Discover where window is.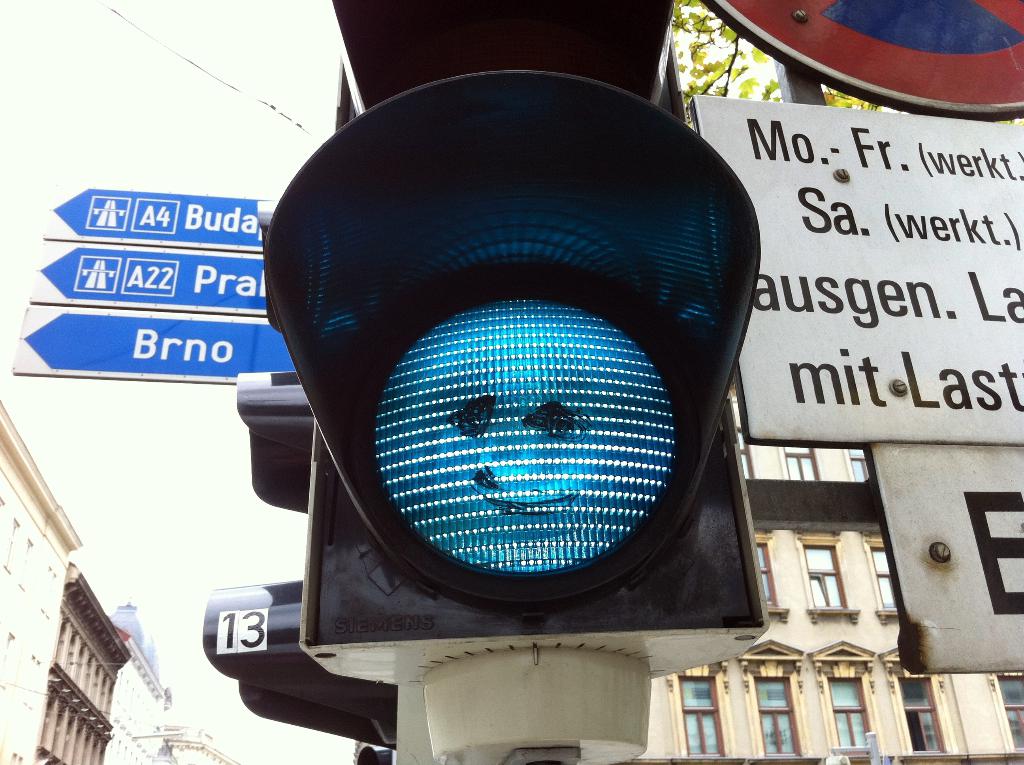
Discovered at locate(901, 676, 952, 756).
